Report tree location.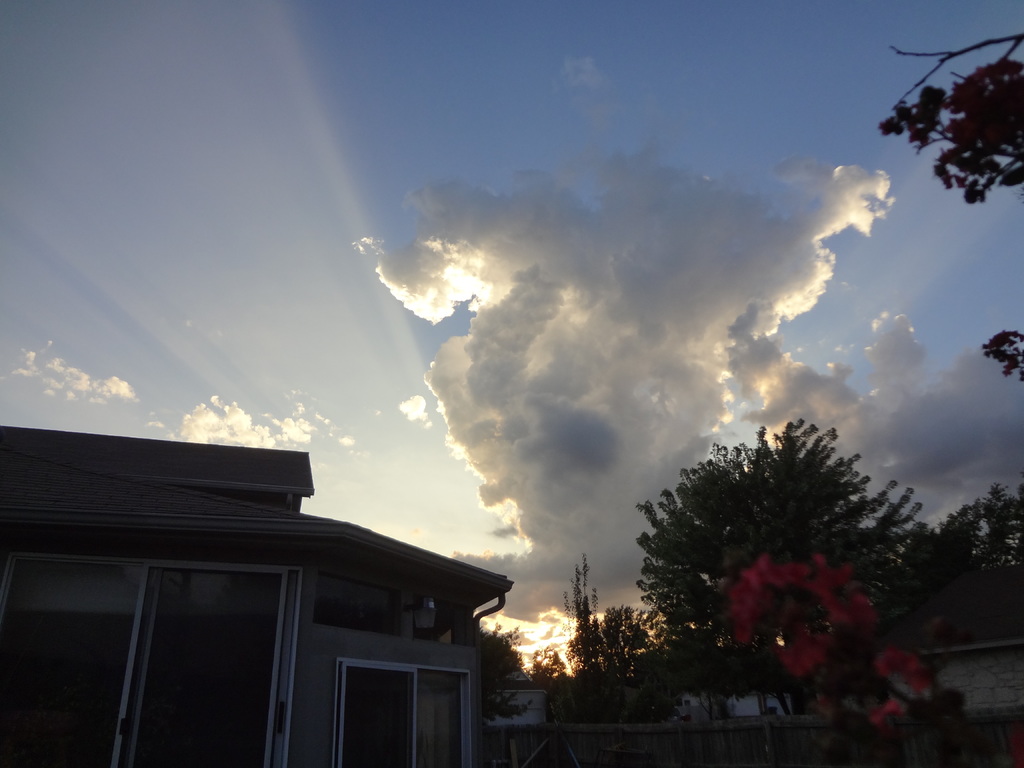
Report: bbox=[486, 627, 527, 673].
